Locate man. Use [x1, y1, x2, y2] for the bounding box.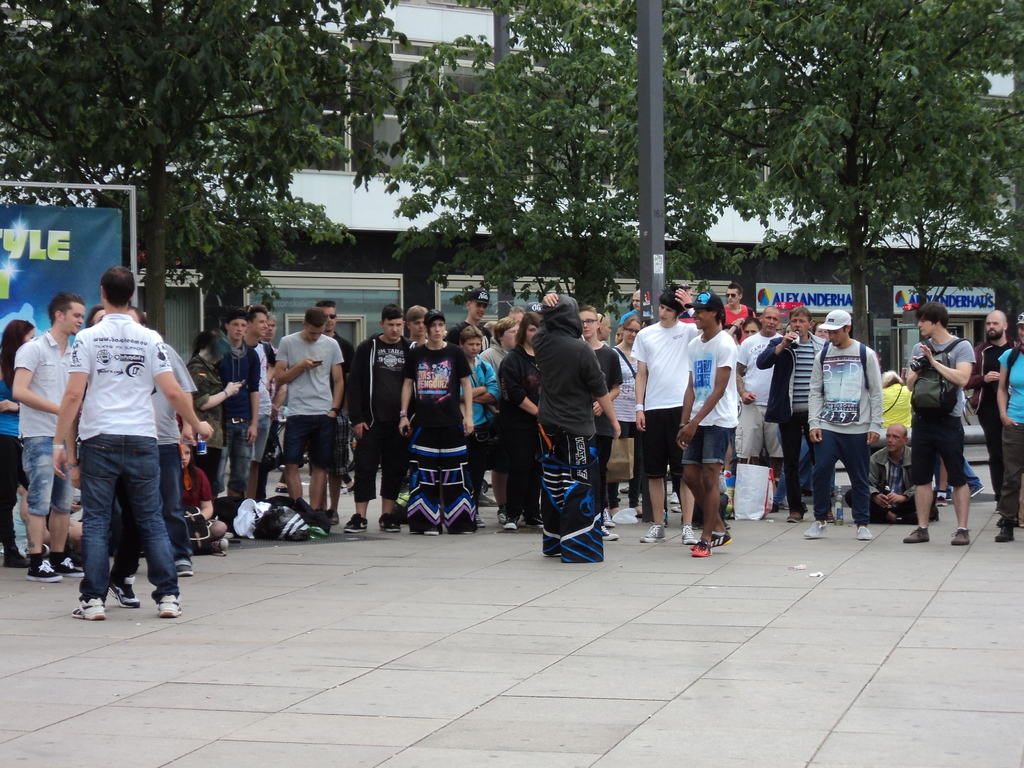
[899, 302, 980, 551].
